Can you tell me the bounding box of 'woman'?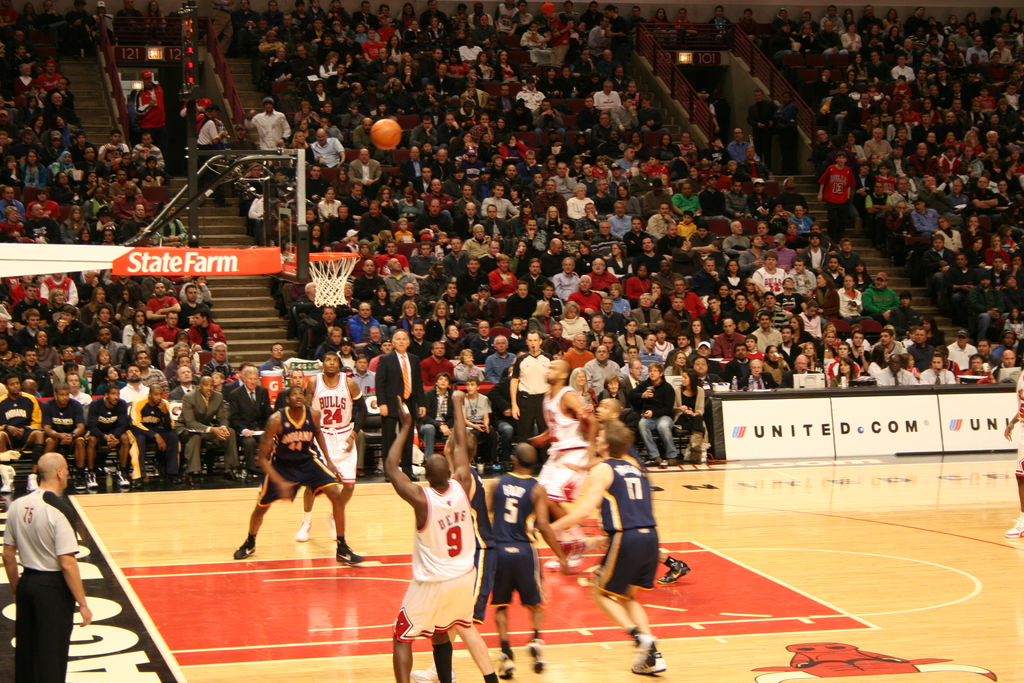
left=601, top=281, right=632, bottom=313.
